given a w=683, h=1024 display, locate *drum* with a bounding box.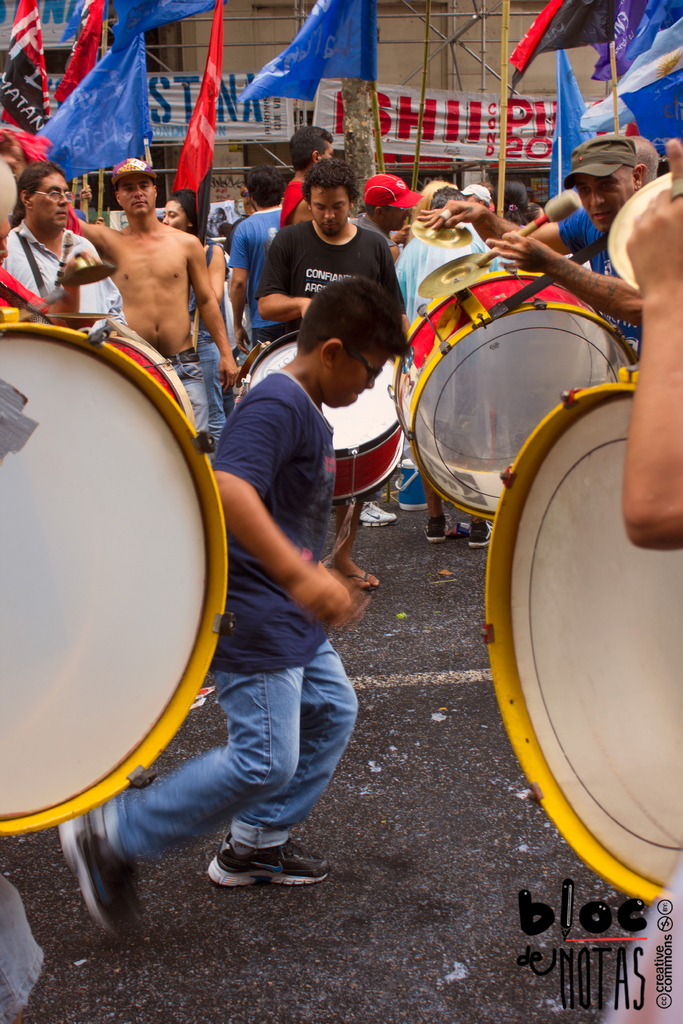
Located: BBox(479, 365, 682, 906).
